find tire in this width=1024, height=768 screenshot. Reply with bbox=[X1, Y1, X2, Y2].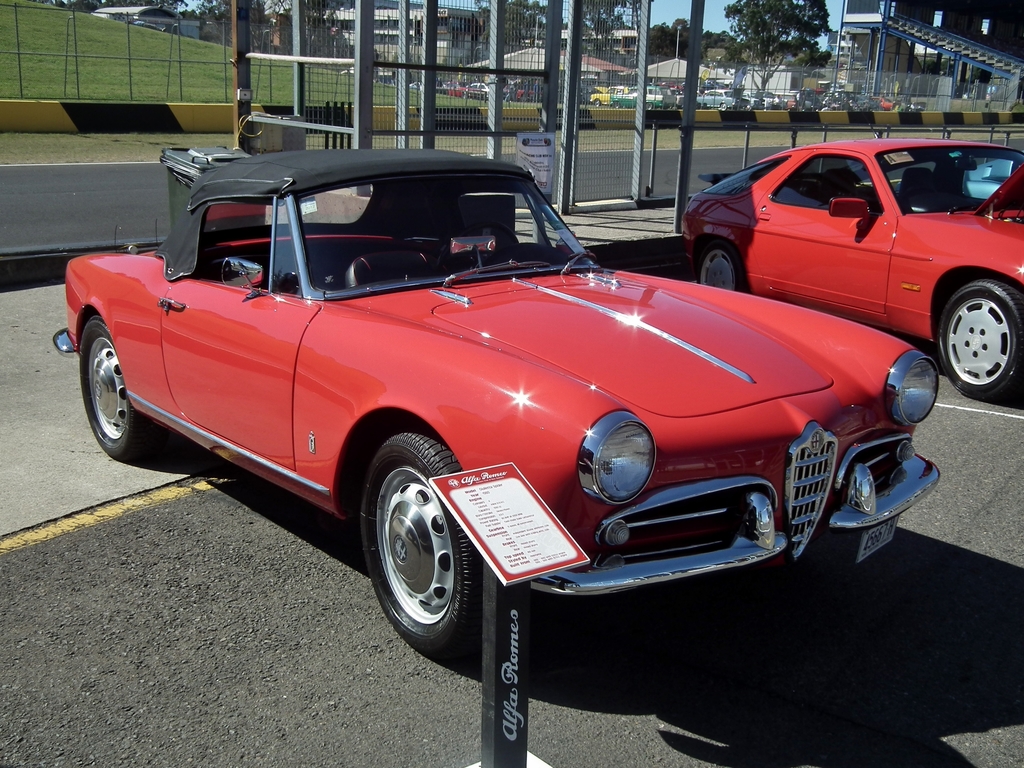
bbox=[938, 278, 1023, 404].
